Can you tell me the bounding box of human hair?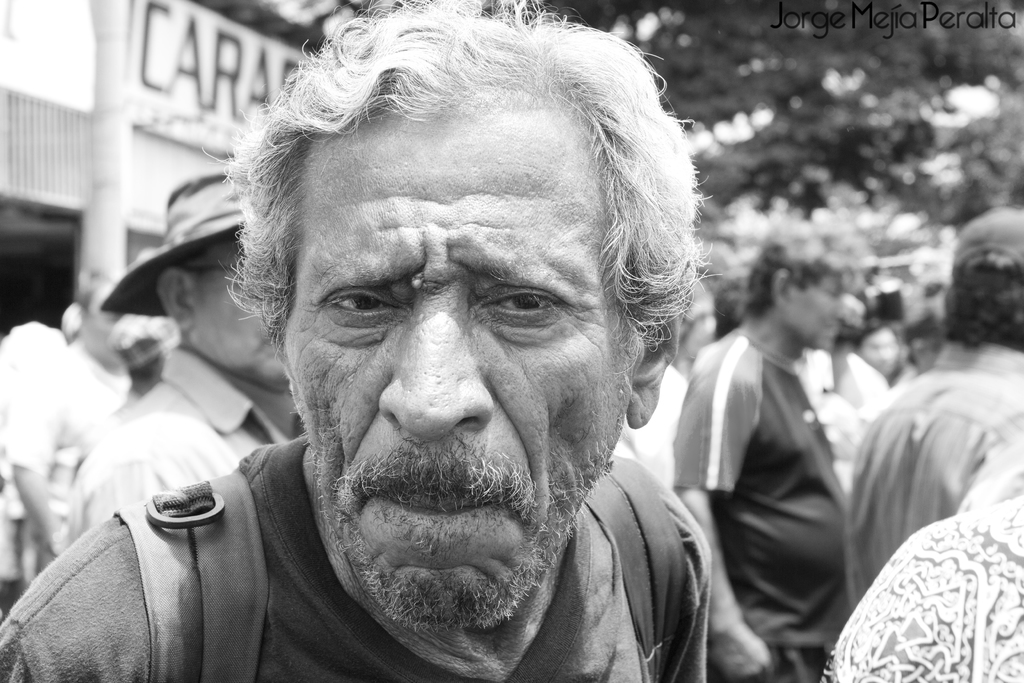
x1=712 y1=279 x2=755 y2=335.
